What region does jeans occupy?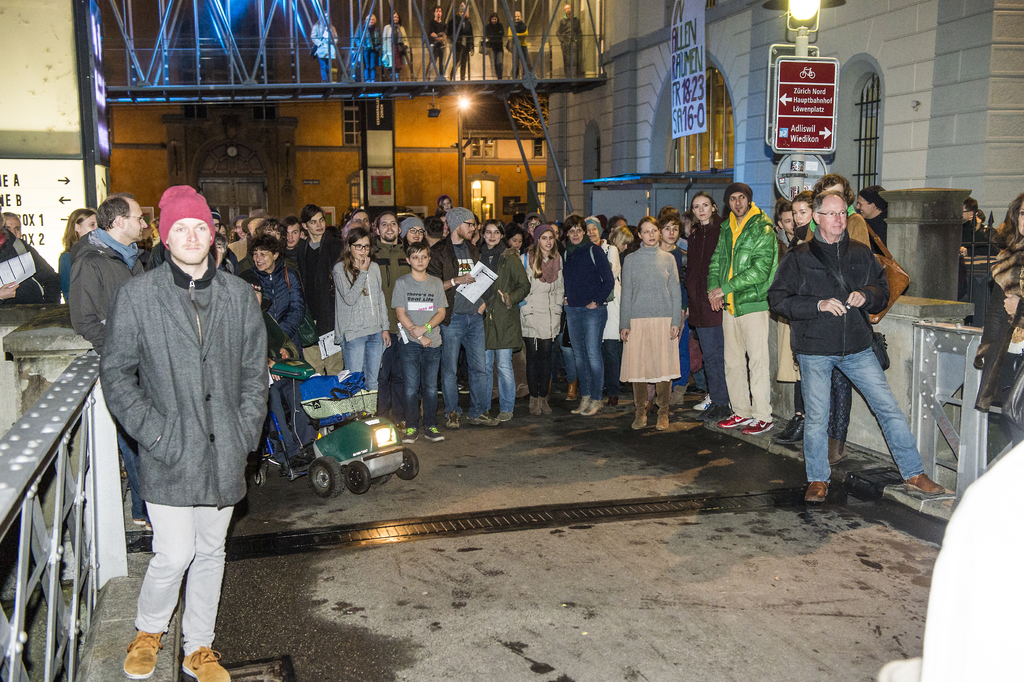
491/351/525/421.
